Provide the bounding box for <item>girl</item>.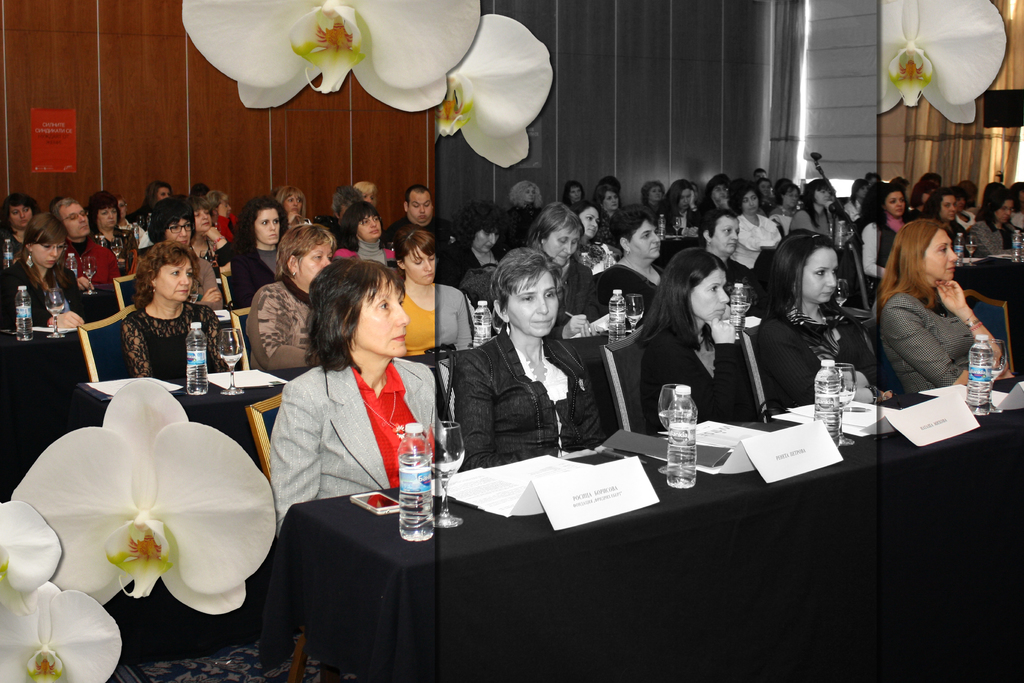
(629,249,772,422).
